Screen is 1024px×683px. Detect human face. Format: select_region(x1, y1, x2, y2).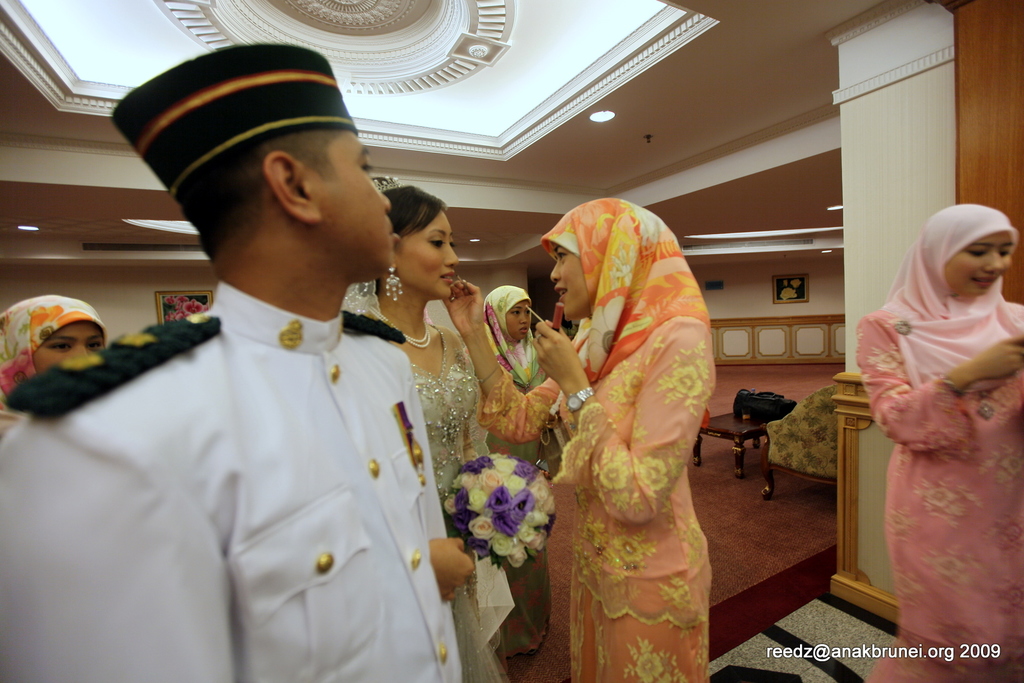
select_region(547, 240, 588, 323).
